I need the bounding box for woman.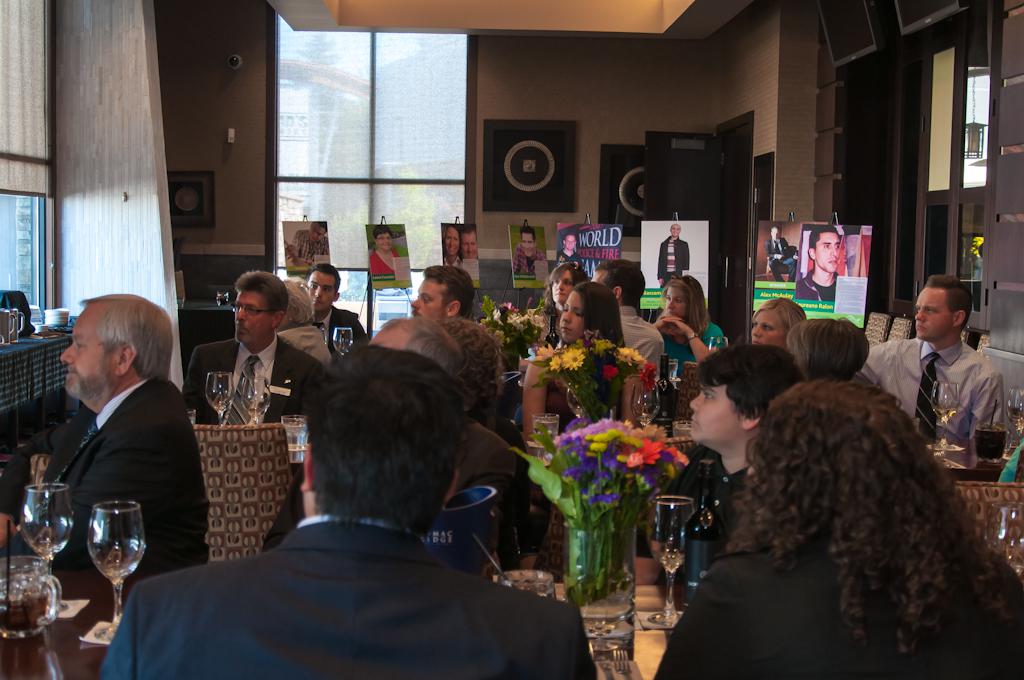
Here it is: {"x1": 539, "y1": 260, "x2": 585, "y2": 335}.
